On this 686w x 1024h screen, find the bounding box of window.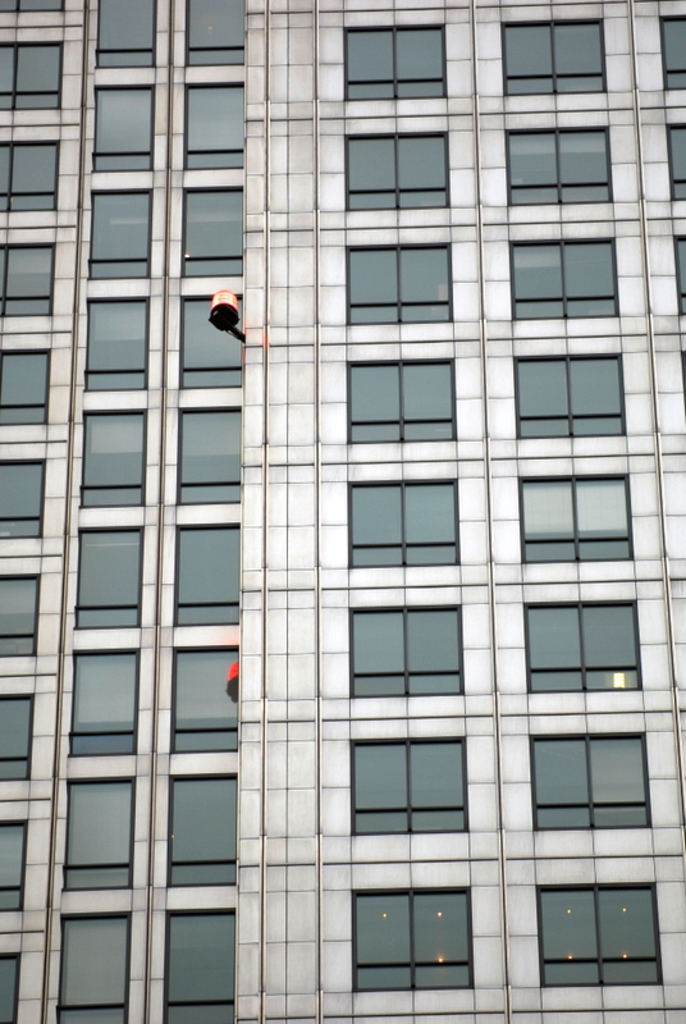
Bounding box: [x1=511, y1=472, x2=627, y2=563].
